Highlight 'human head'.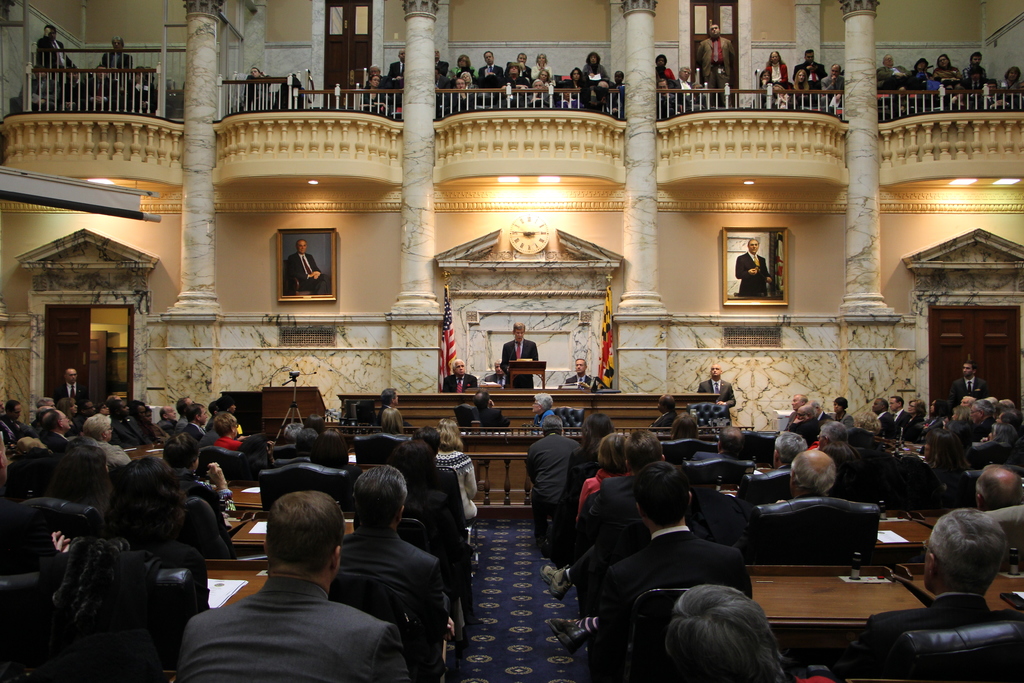
Highlighted region: left=773, top=432, right=807, bottom=469.
